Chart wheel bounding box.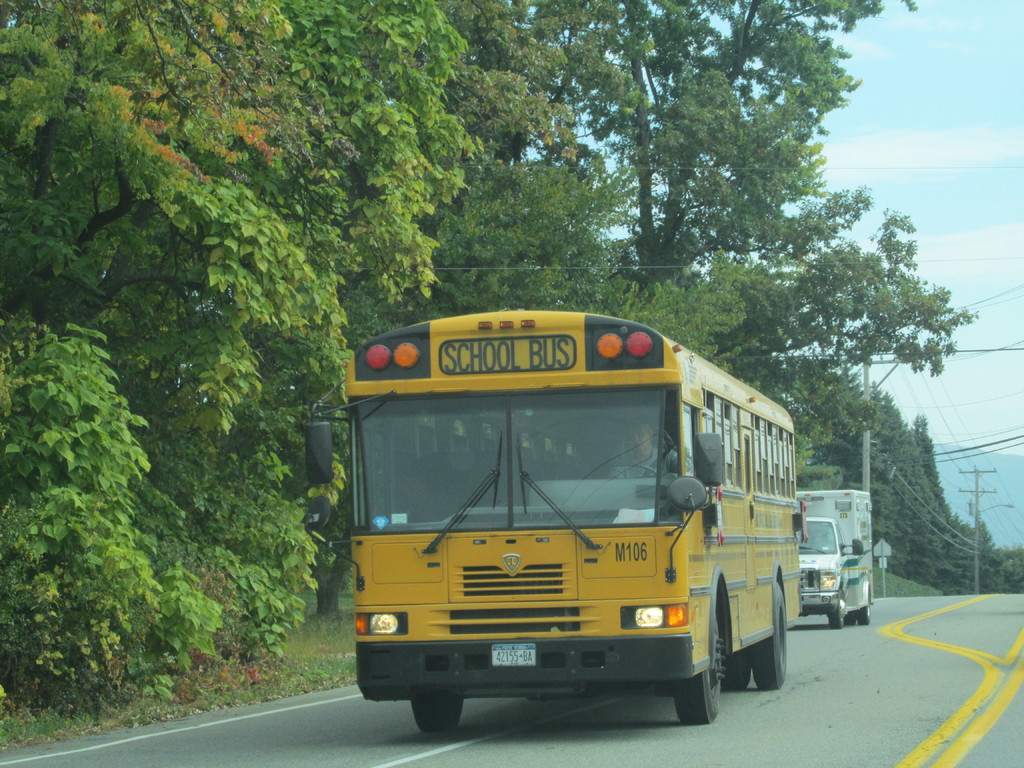
Charted: 825:586:846:630.
